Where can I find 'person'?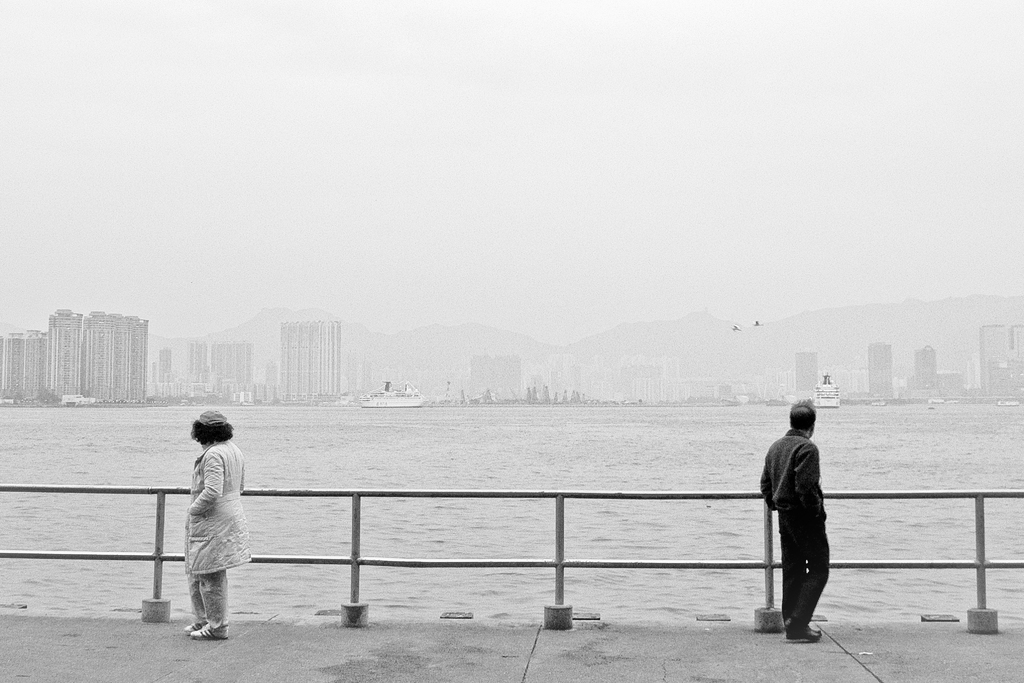
You can find it at [184, 402, 257, 638].
